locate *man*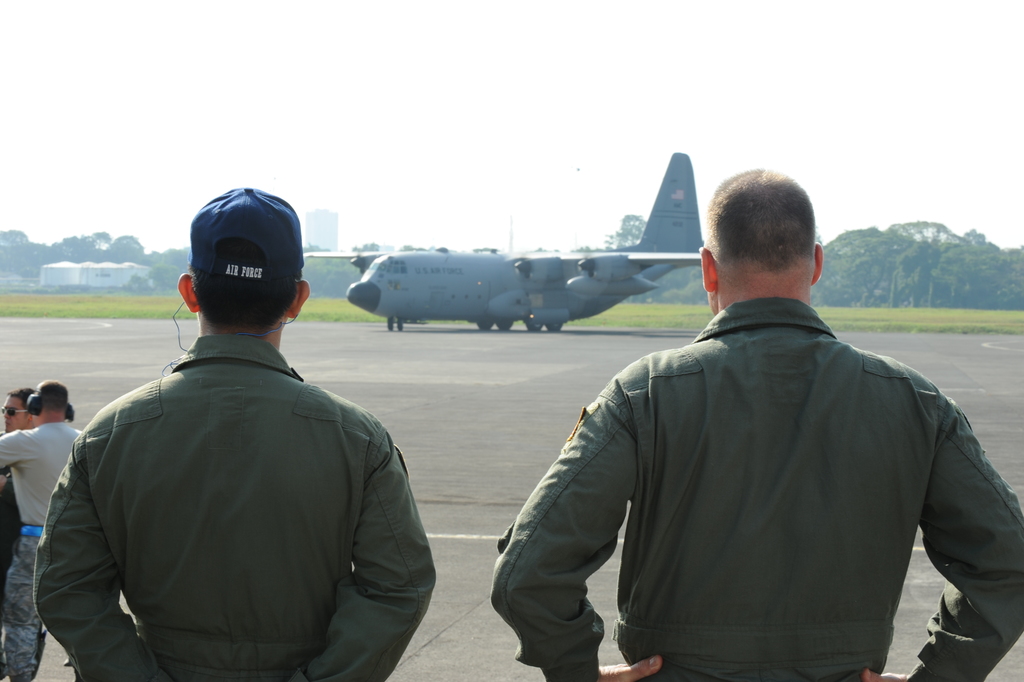
33/183/431/681
